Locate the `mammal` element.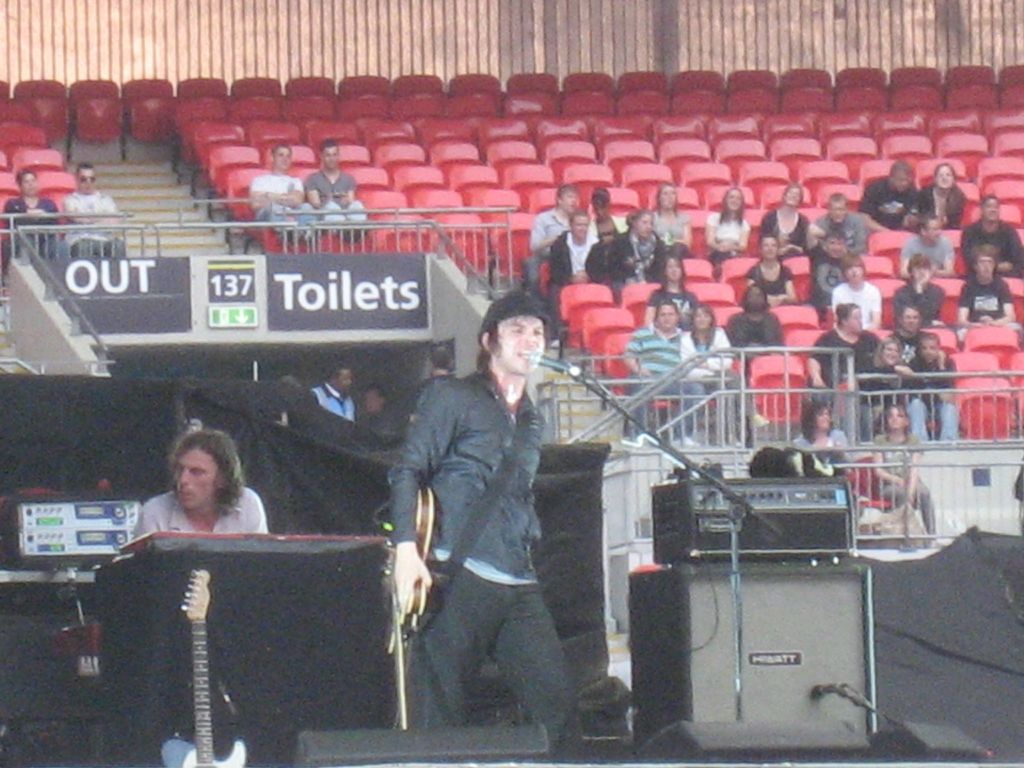
Element bbox: (x1=854, y1=331, x2=904, y2=417).
